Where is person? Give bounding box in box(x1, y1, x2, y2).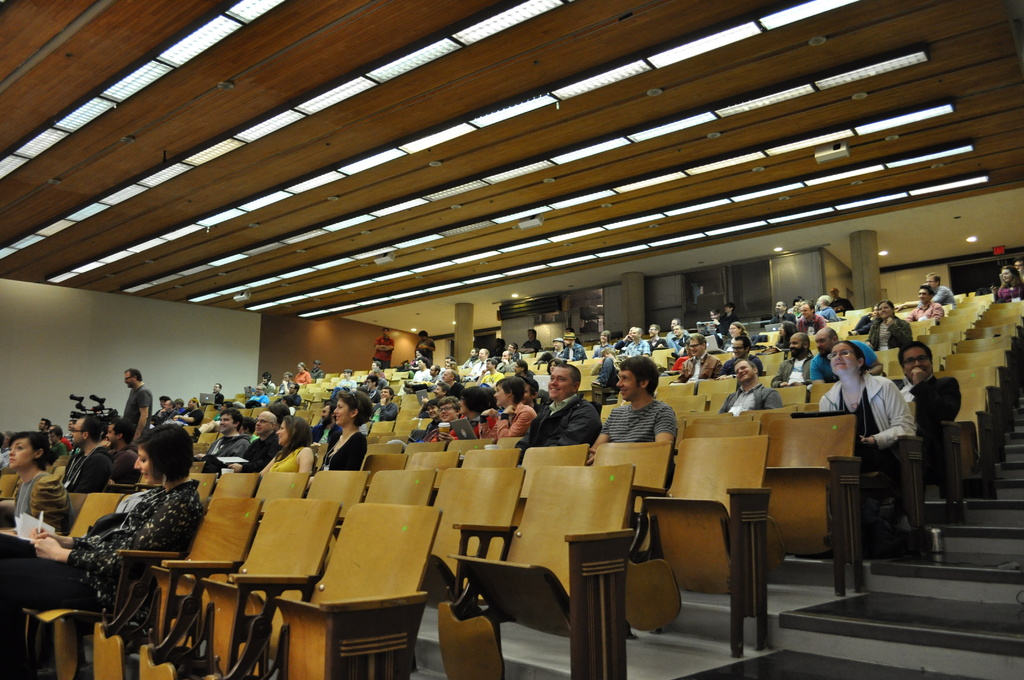
box(723, 321, 749, 348).
